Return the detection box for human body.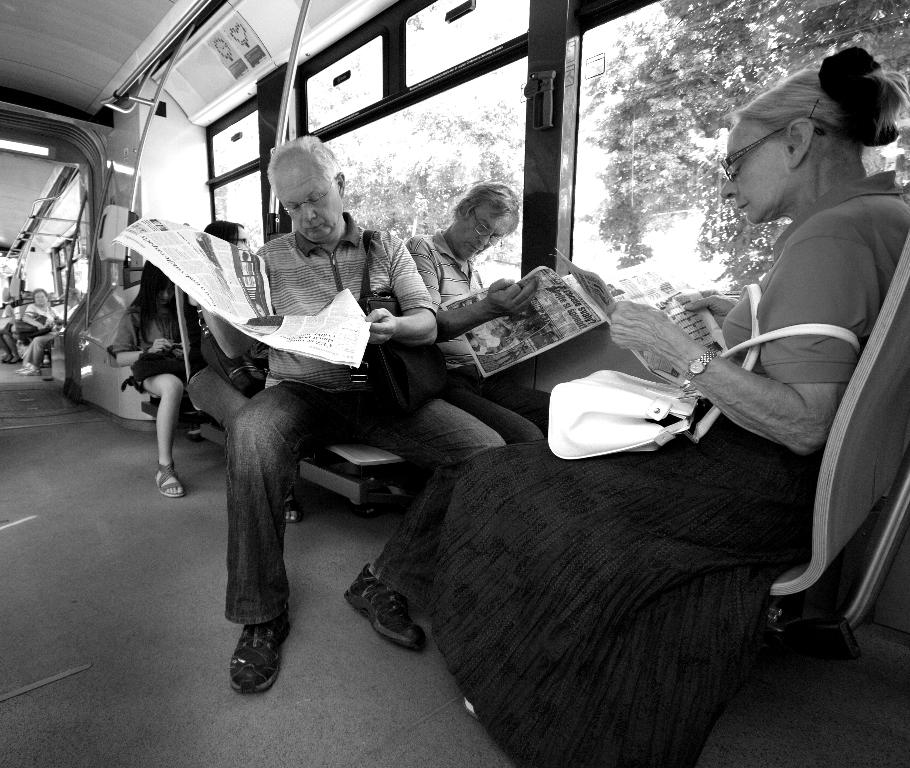
224,129,508,700.
